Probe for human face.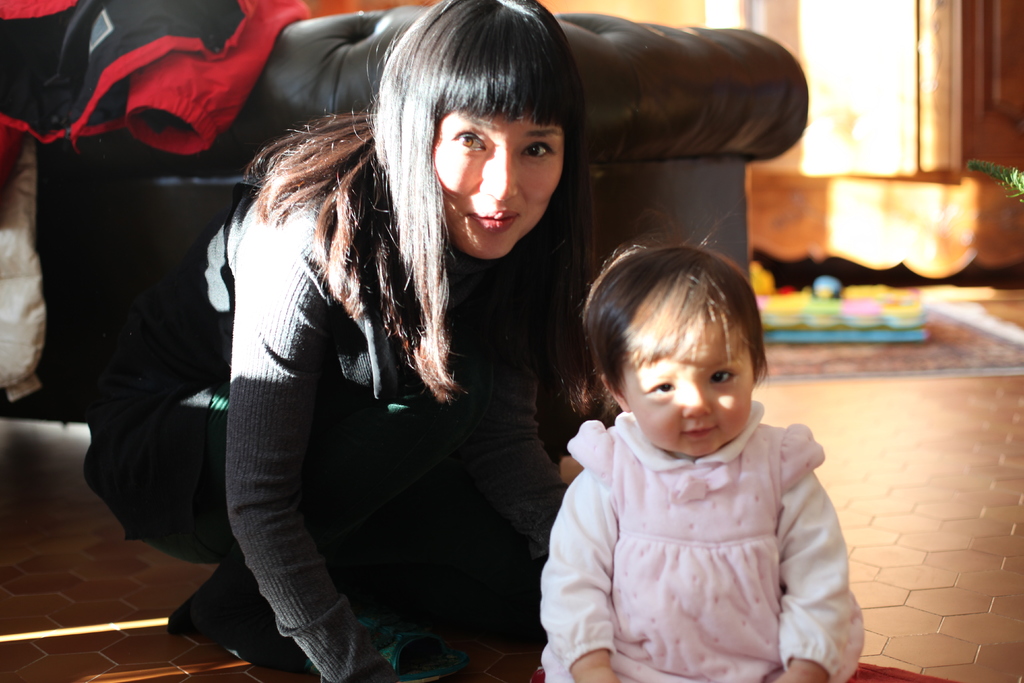
Probe result: box(431, 115, 565, 258).
